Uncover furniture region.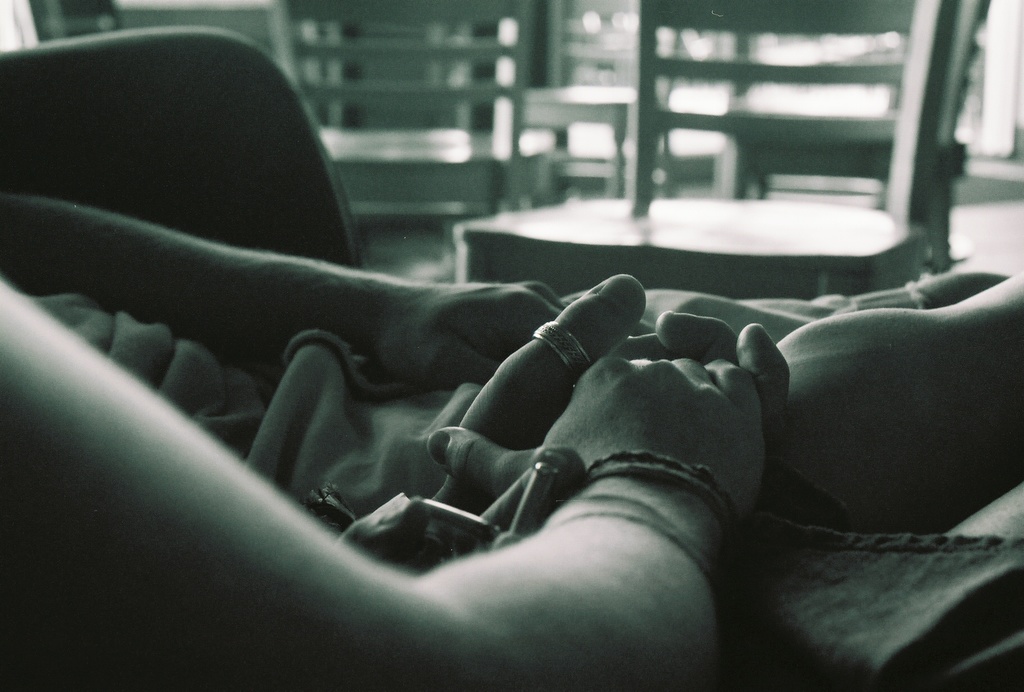
Uncovered: <box>291,0,564,211</box>.
